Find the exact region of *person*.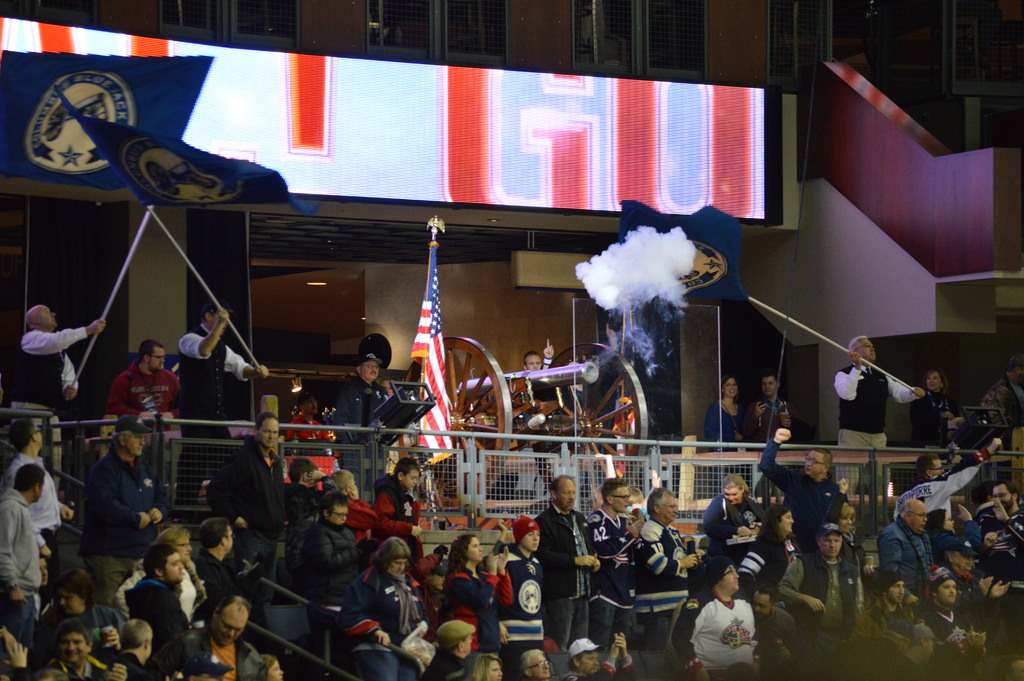
Exact region: (594,484,648,644).
